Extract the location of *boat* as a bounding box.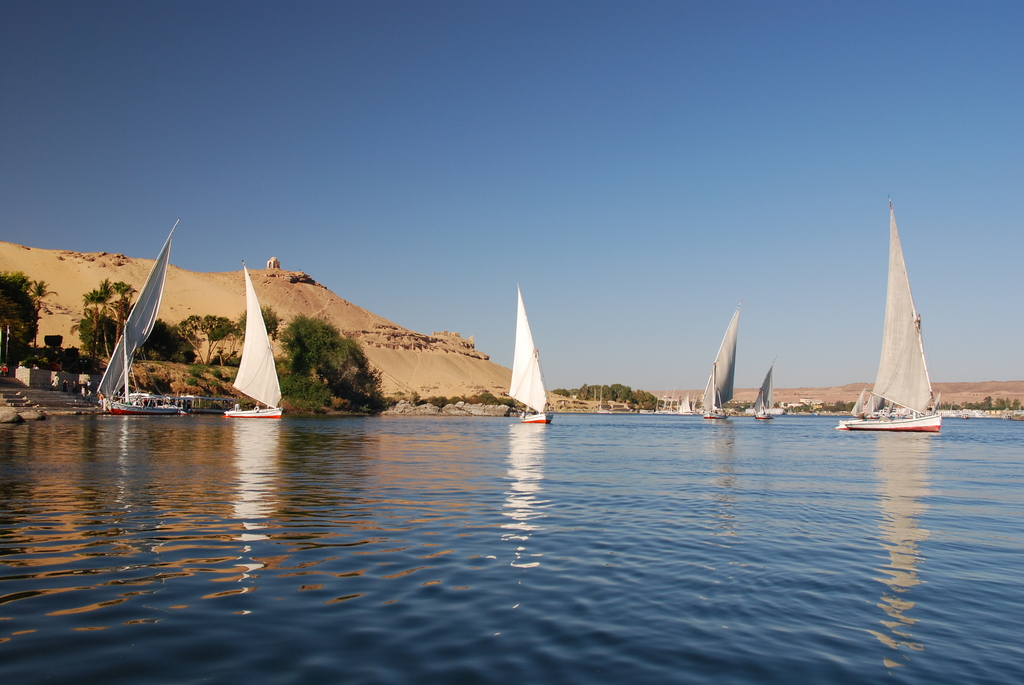
region(94, 216, 181, 416).
